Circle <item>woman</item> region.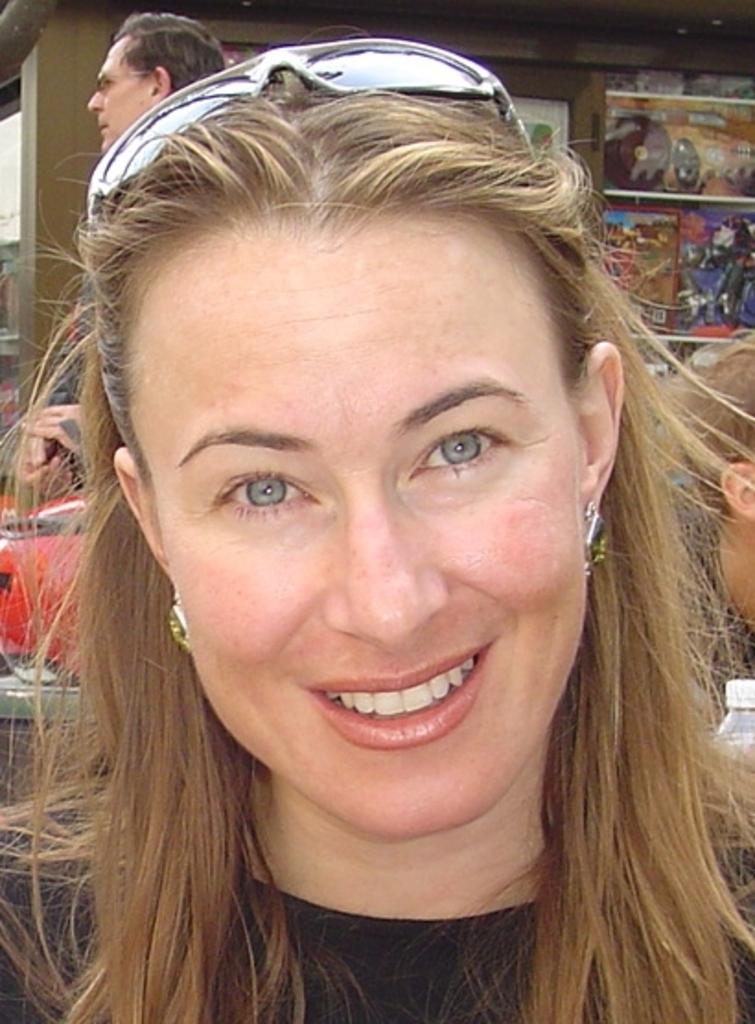
Region: box=[2, 18, 709, 1023].
